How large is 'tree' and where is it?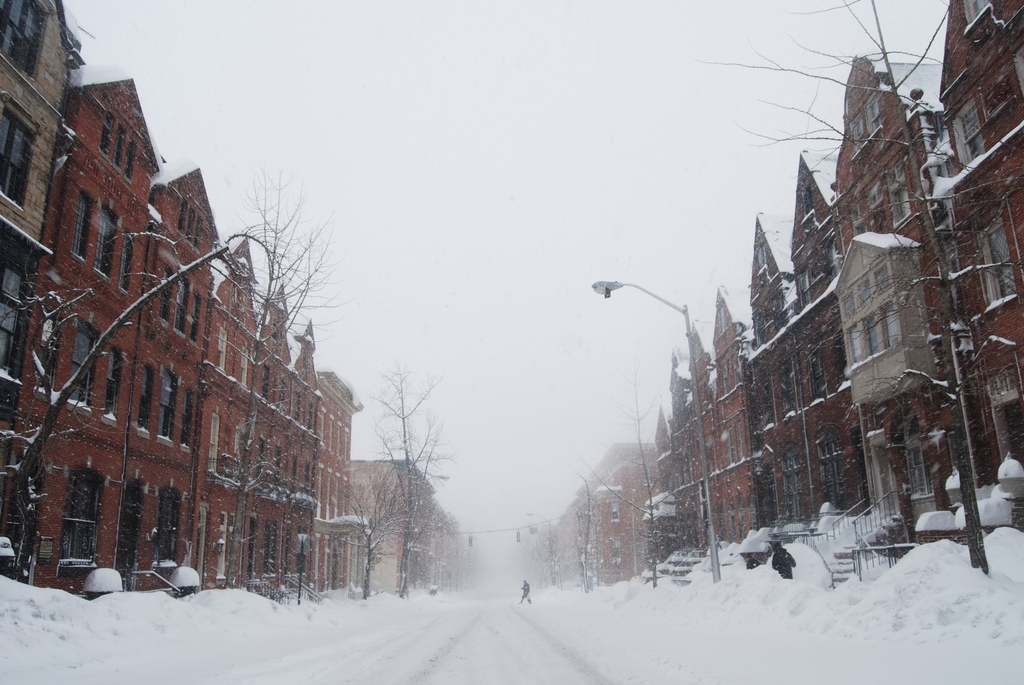
Bounding box: (x1=225, y1=159, x2=356, y2=588).
